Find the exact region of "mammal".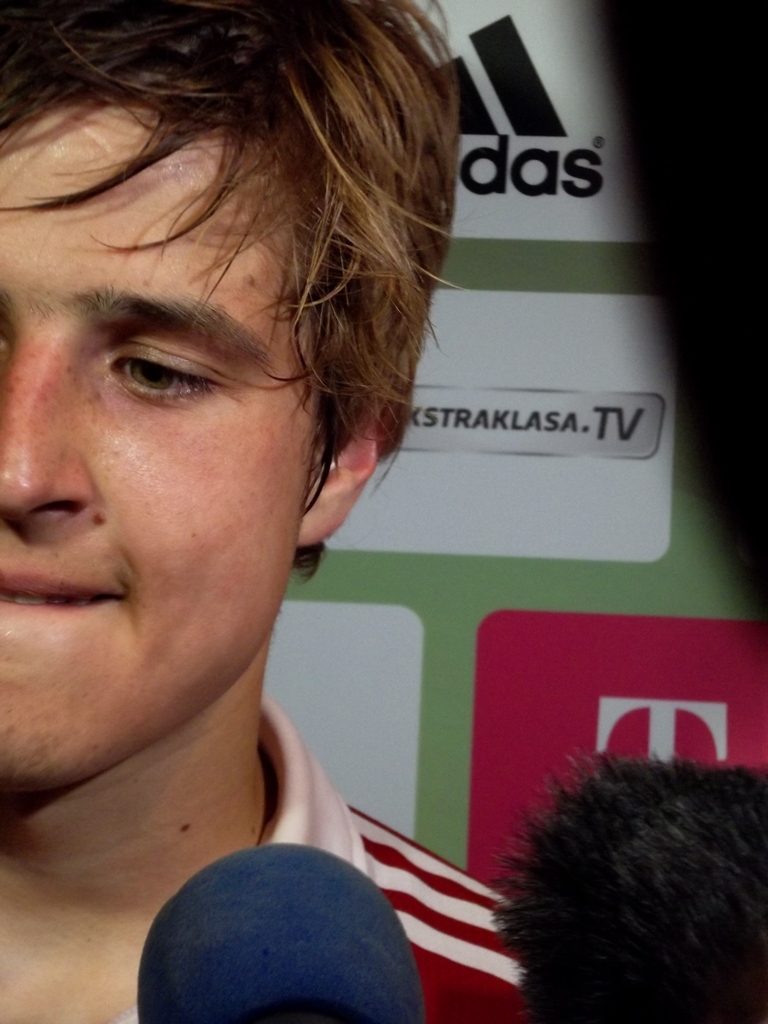
Exact region: rect(0, 0, 538, 1023).
